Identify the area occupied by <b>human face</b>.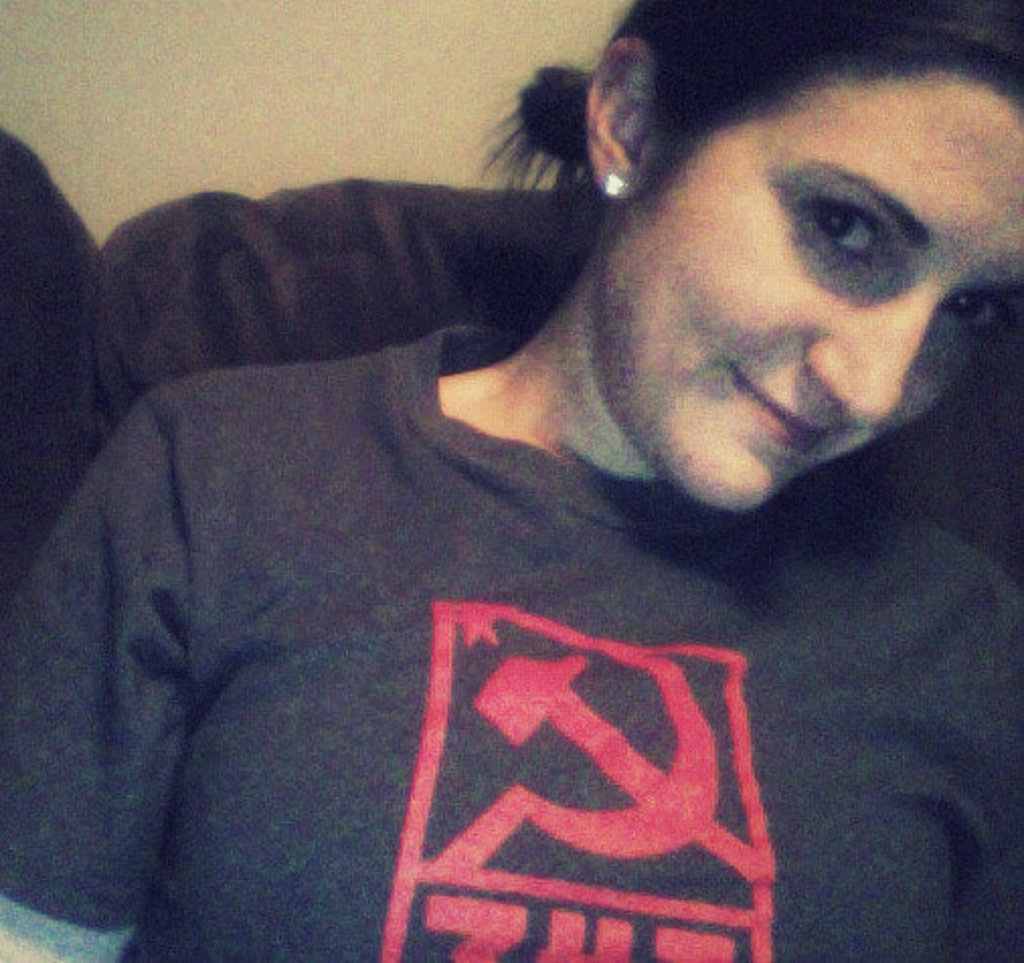
Area: {"x1": 597, "y1": 67, "x2": 1022, "y2": 473}.
